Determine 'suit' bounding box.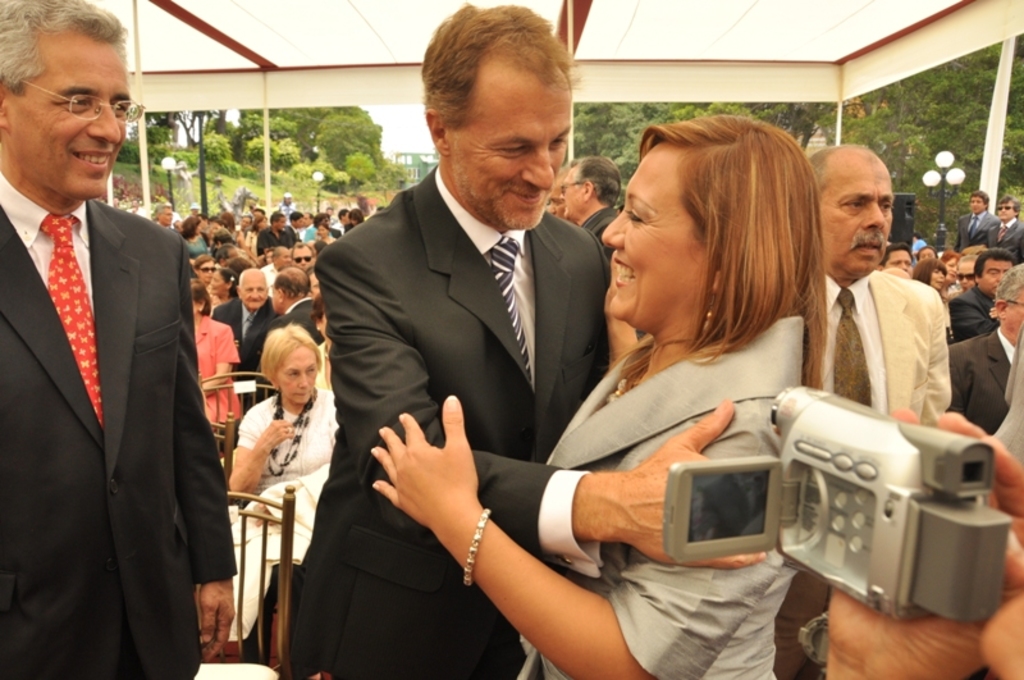
Determined: crop(3, 56, 229, 679).
